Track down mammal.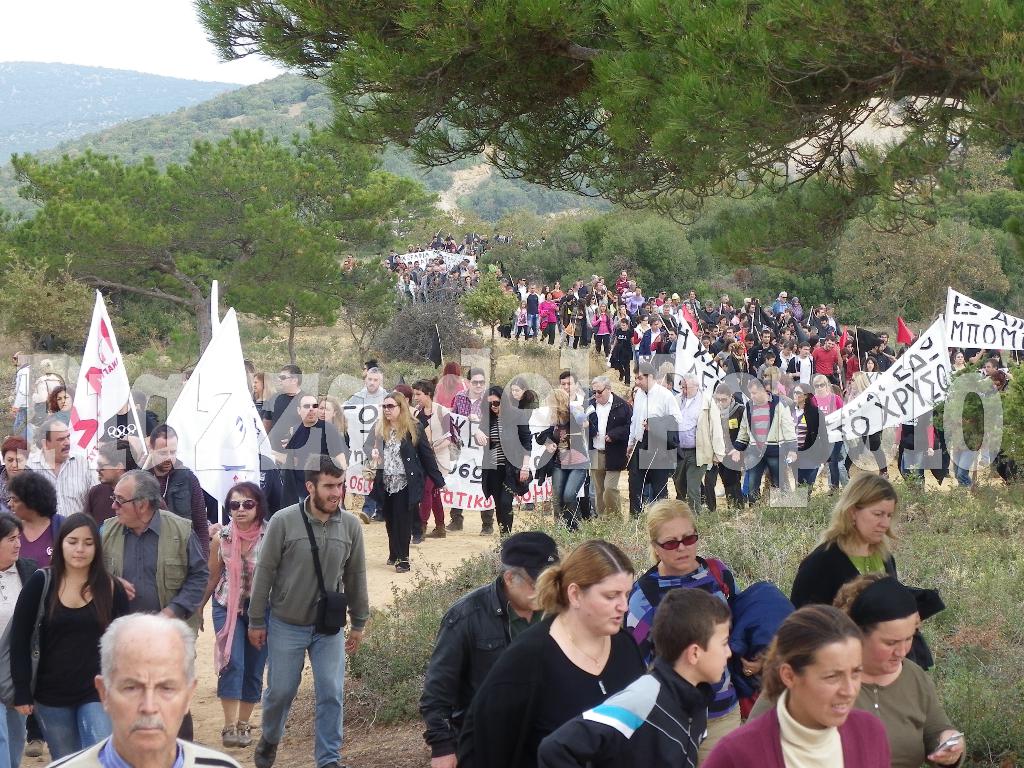
Tracked to {"left": 0, "top": 432, "right": 29, "bottom": 504}.
